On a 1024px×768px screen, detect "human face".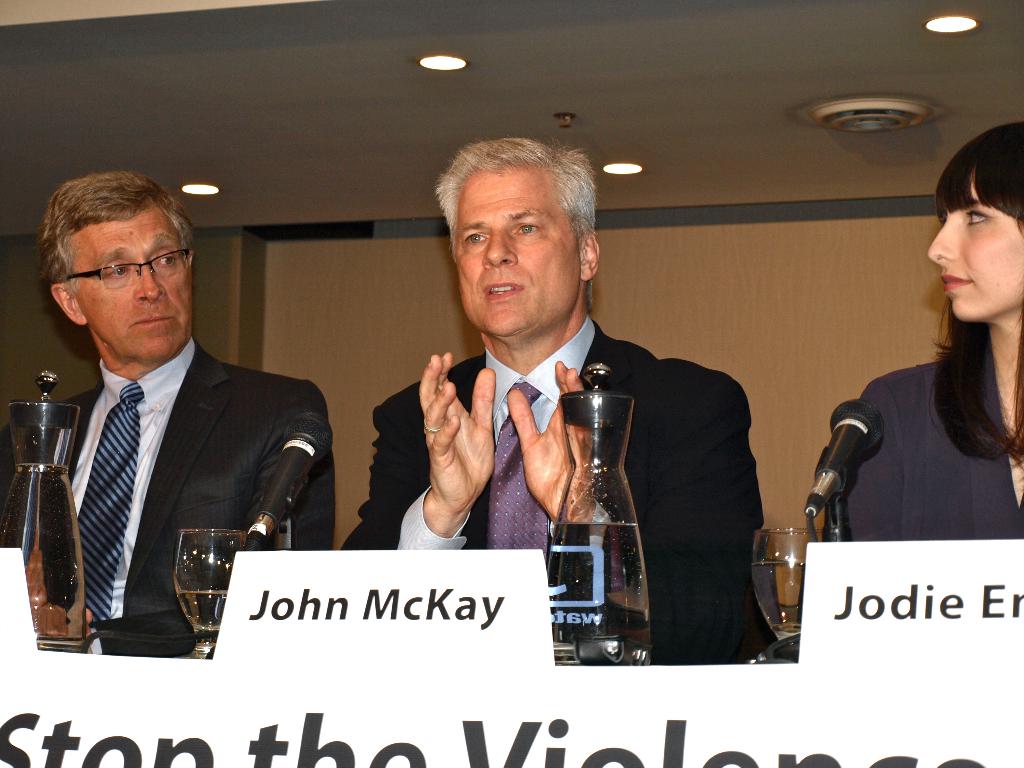
[x1=454, y1=162, x2=583, y2=337].
